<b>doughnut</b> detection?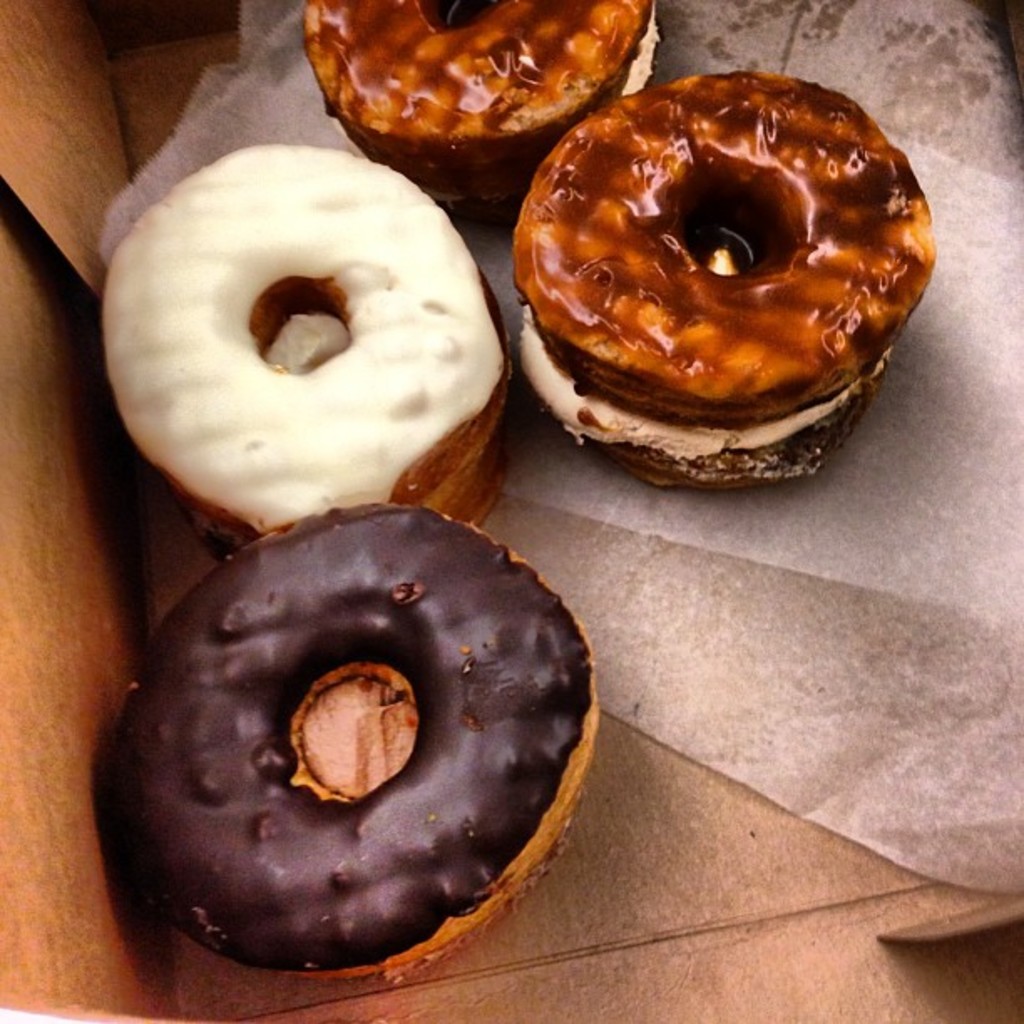
[97,144,510,545]
